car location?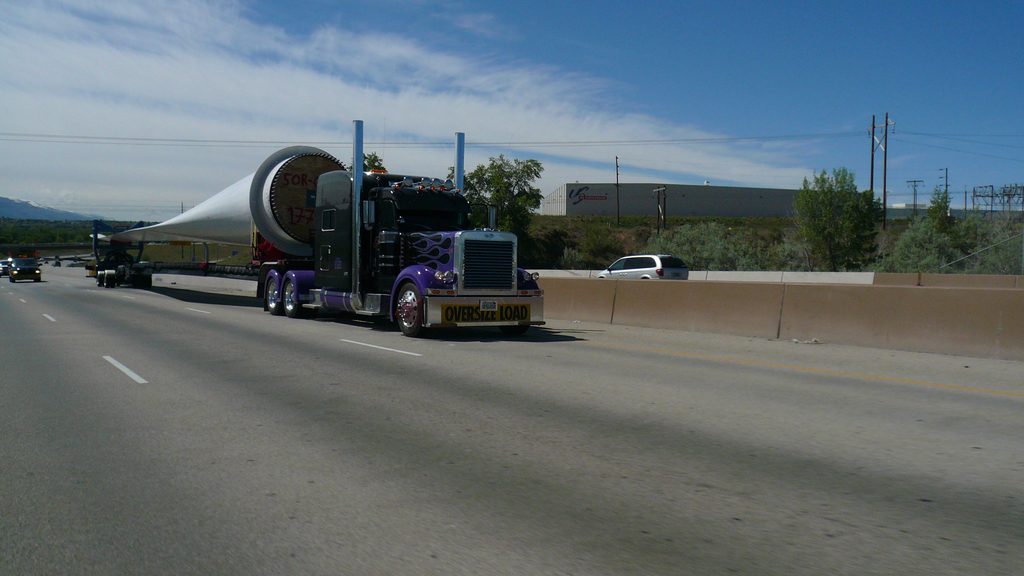
select_region(8, 257, 41, 280)
